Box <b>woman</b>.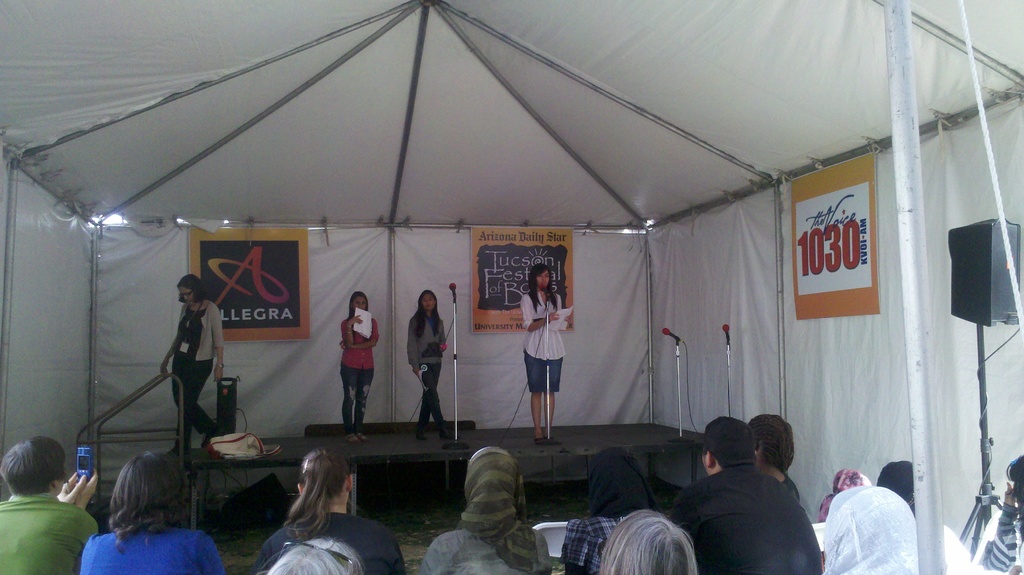
(79,451,227,574).
